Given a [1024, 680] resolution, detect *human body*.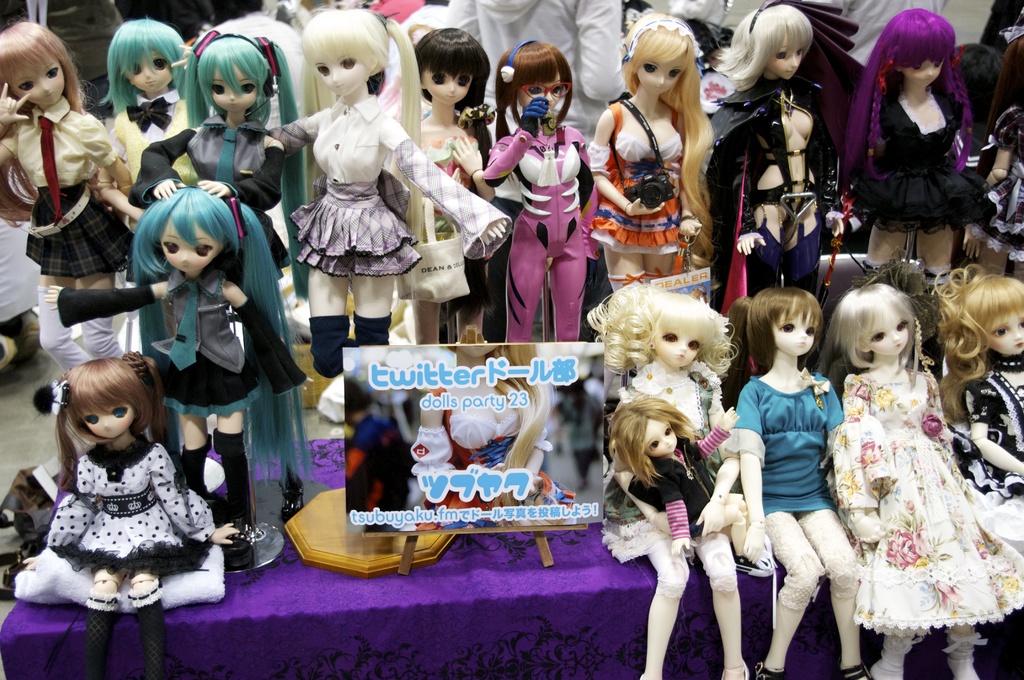
left=0, top=88, right=138, bottom=382.
